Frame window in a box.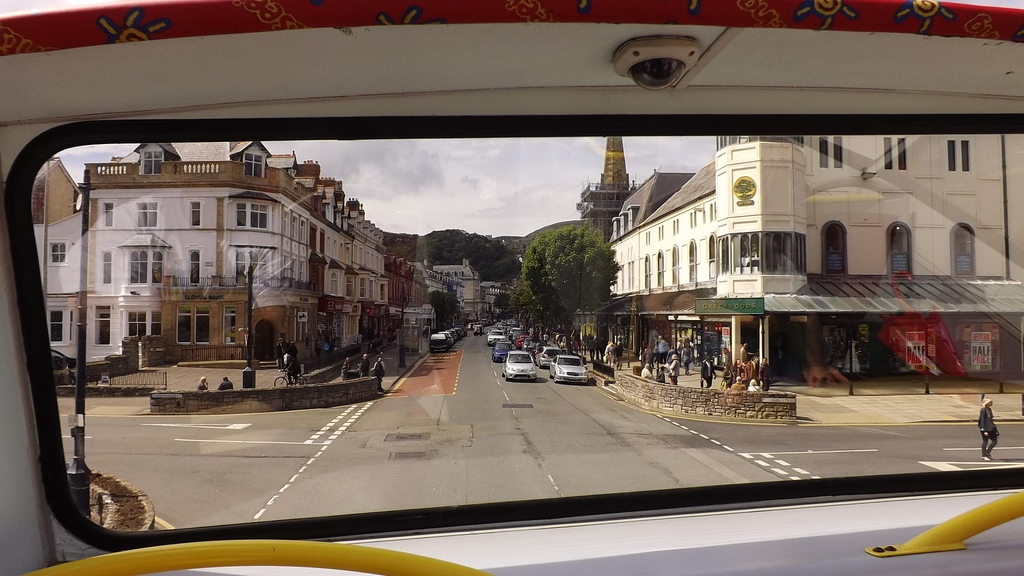
box(102, 200, 114, 229).
